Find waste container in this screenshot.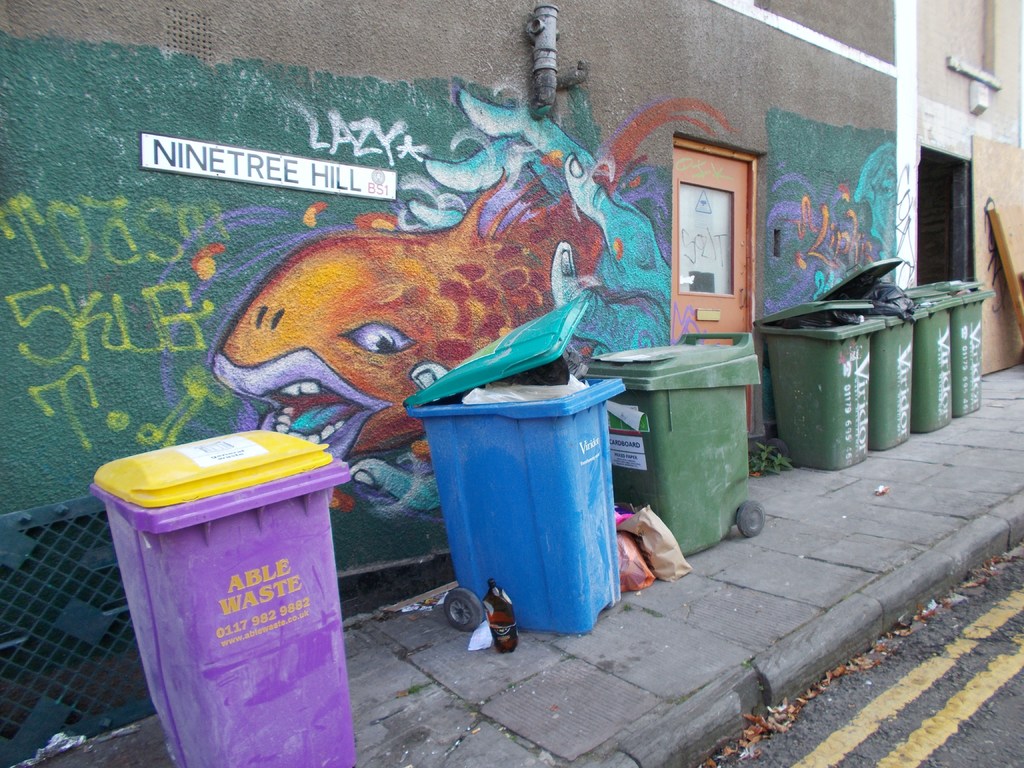
The bounding box for waste container is region(751, 294, 890, 474).
